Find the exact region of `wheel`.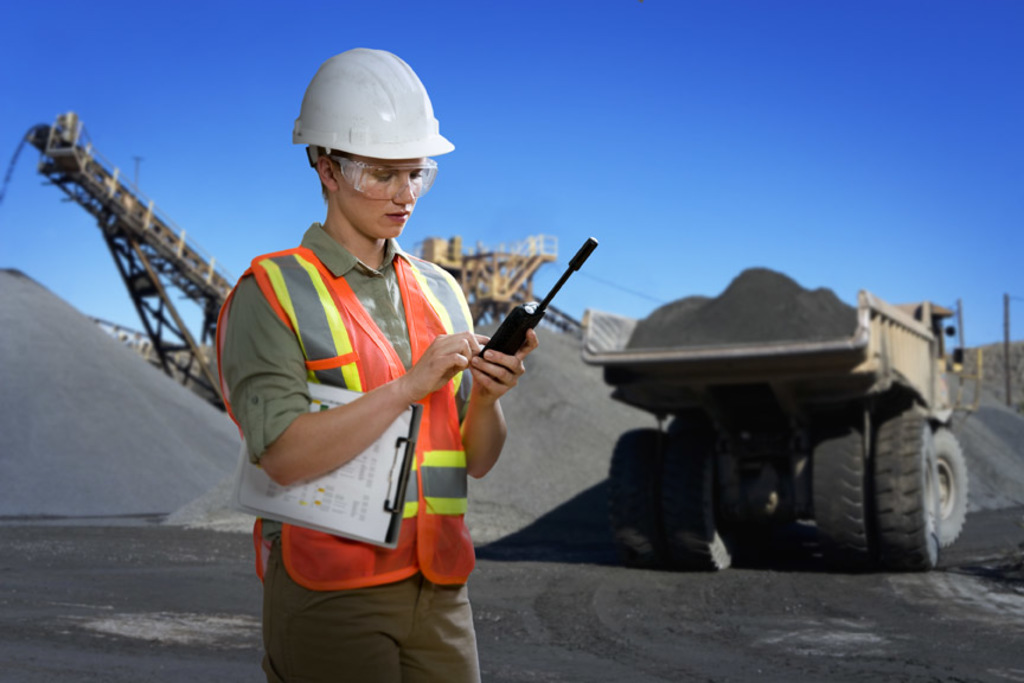
Exact region: pyautogui.locateOnScreen(926, 417, 975, 544).
